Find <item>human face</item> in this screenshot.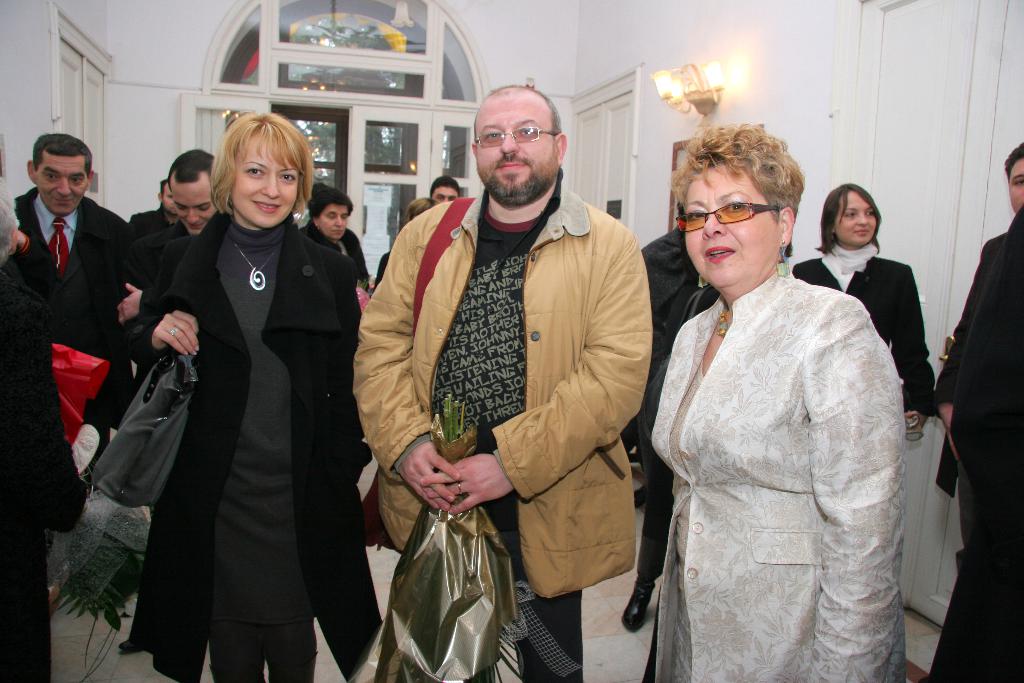
The bounding box for <item>human face</item> is BBox(230, 131, 298, 228).
